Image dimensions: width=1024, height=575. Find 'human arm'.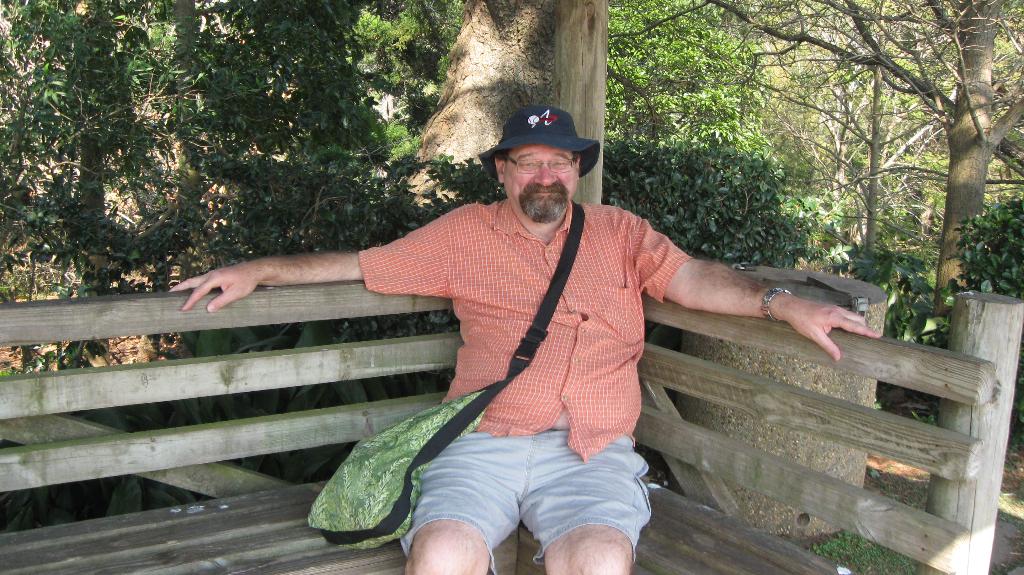
x1=170, y1=225, x2=381, y2=318.
